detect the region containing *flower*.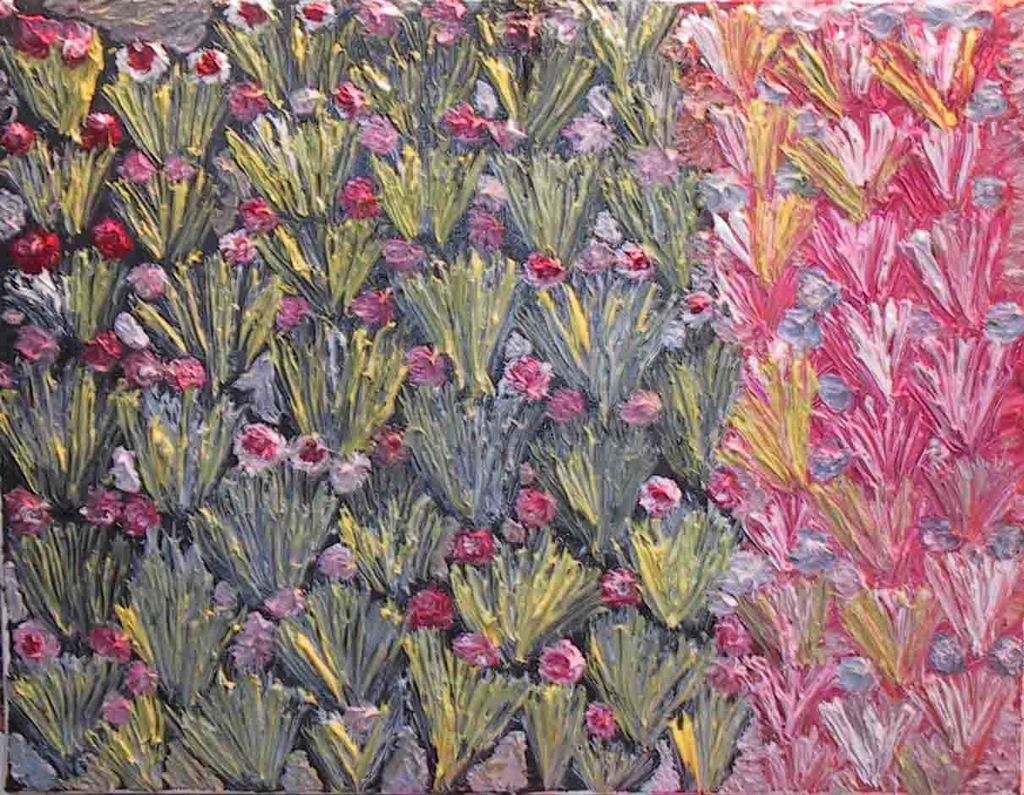
<box>399,585,454,631</box>.
